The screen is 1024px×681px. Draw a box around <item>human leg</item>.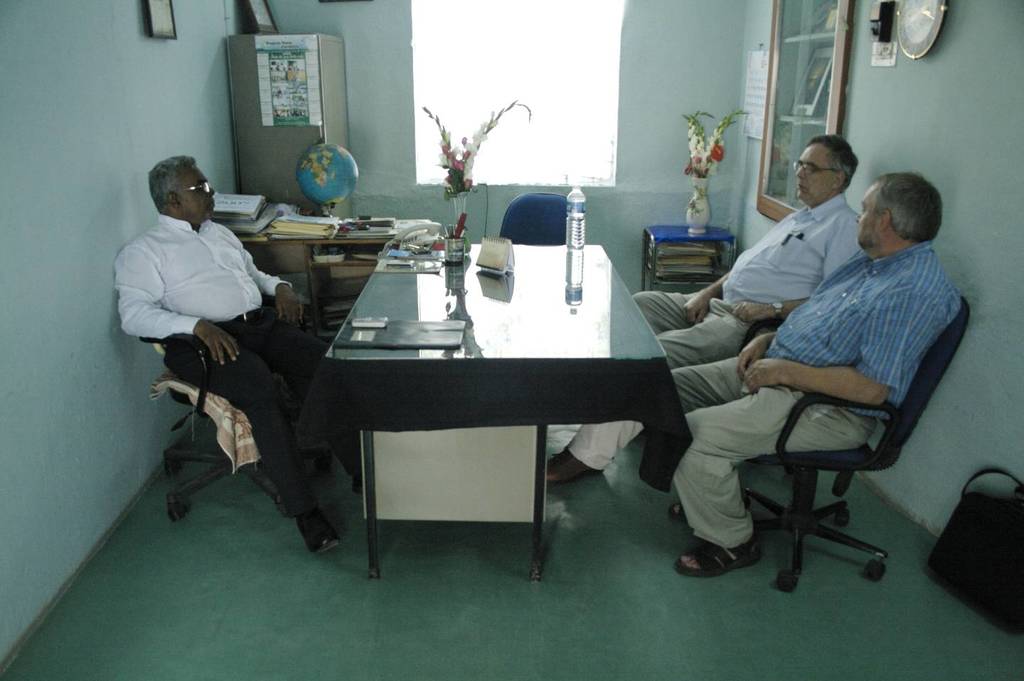
l=160, t=331, r=346, b=548.
